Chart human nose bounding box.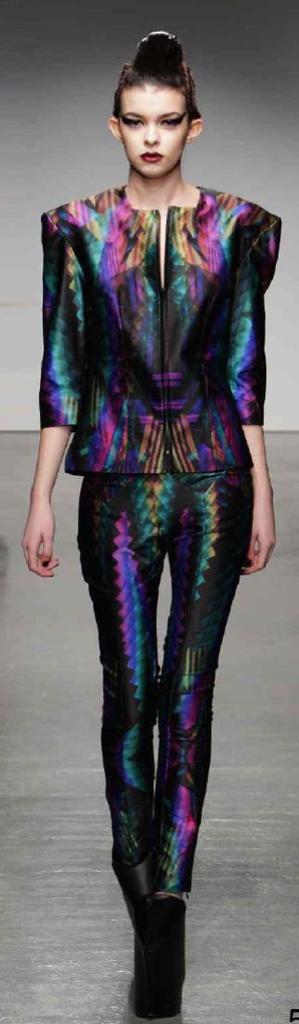
Charted: left=144, top=124, right=160, bottom=147.
